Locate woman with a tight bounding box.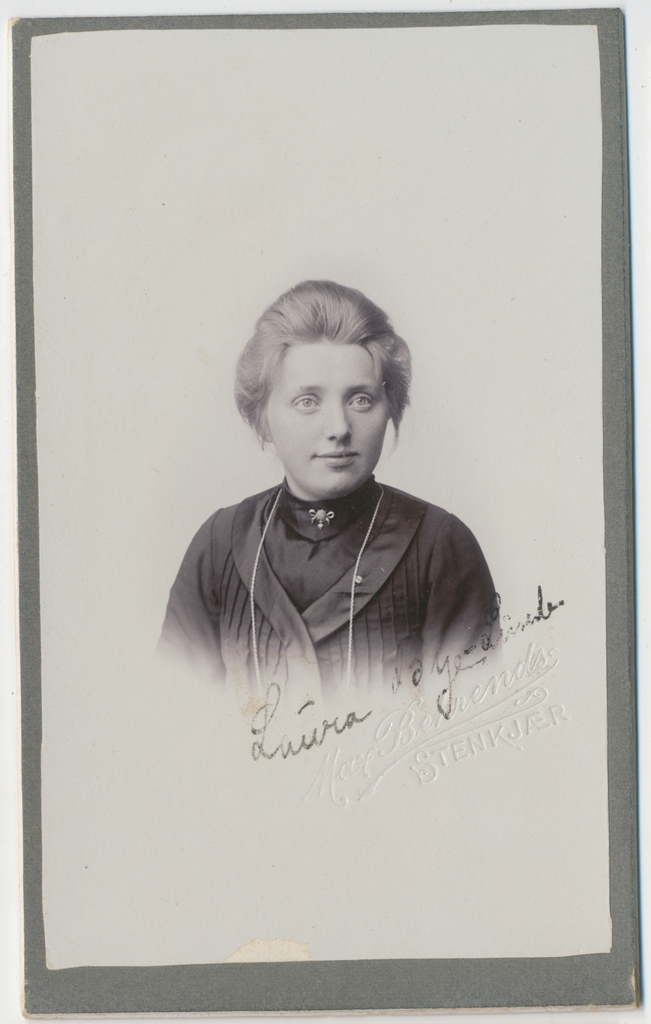
<bbox>159, 173, 568, 831</bbox>.
